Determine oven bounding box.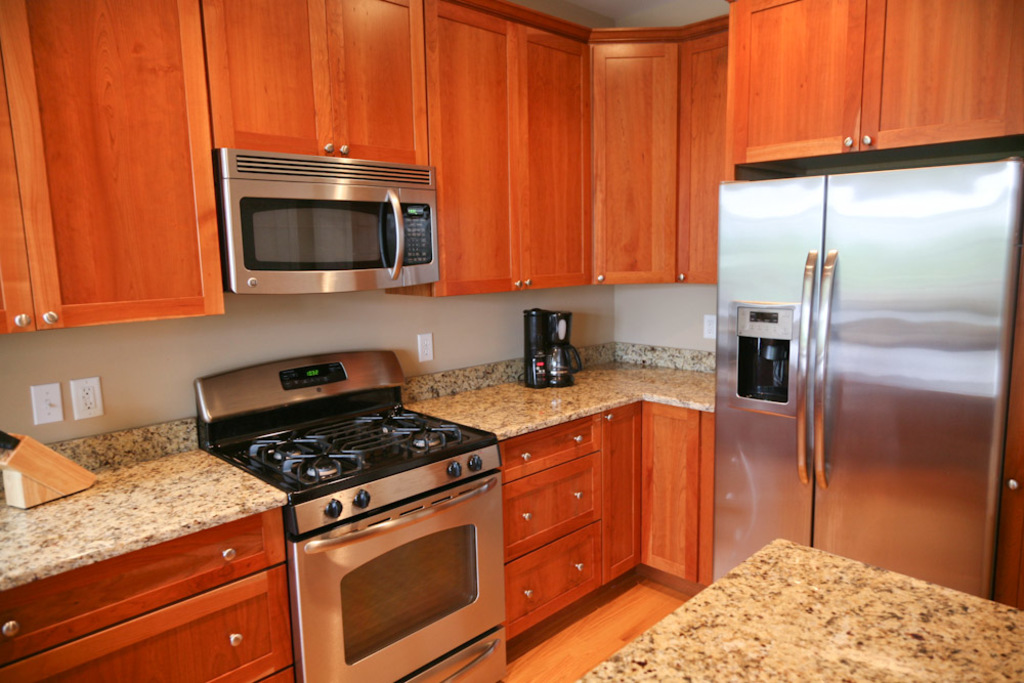
Determined: {"left": 296, "top": 464, "right": 517, "bottom": 682}.
